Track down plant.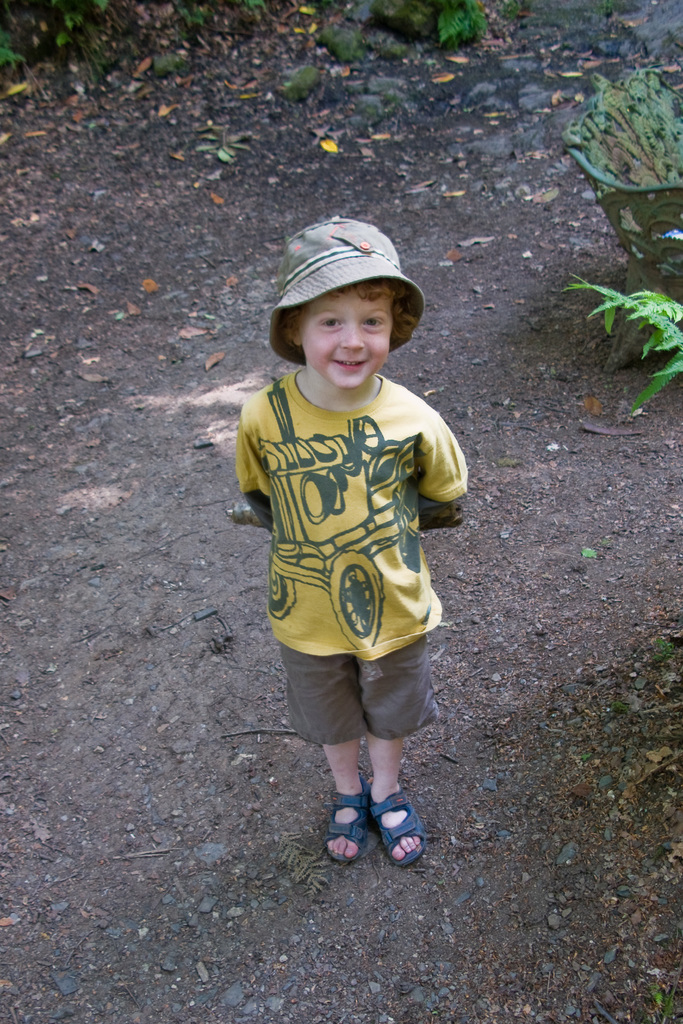
Tracked to 647, 637, 673, 664.
